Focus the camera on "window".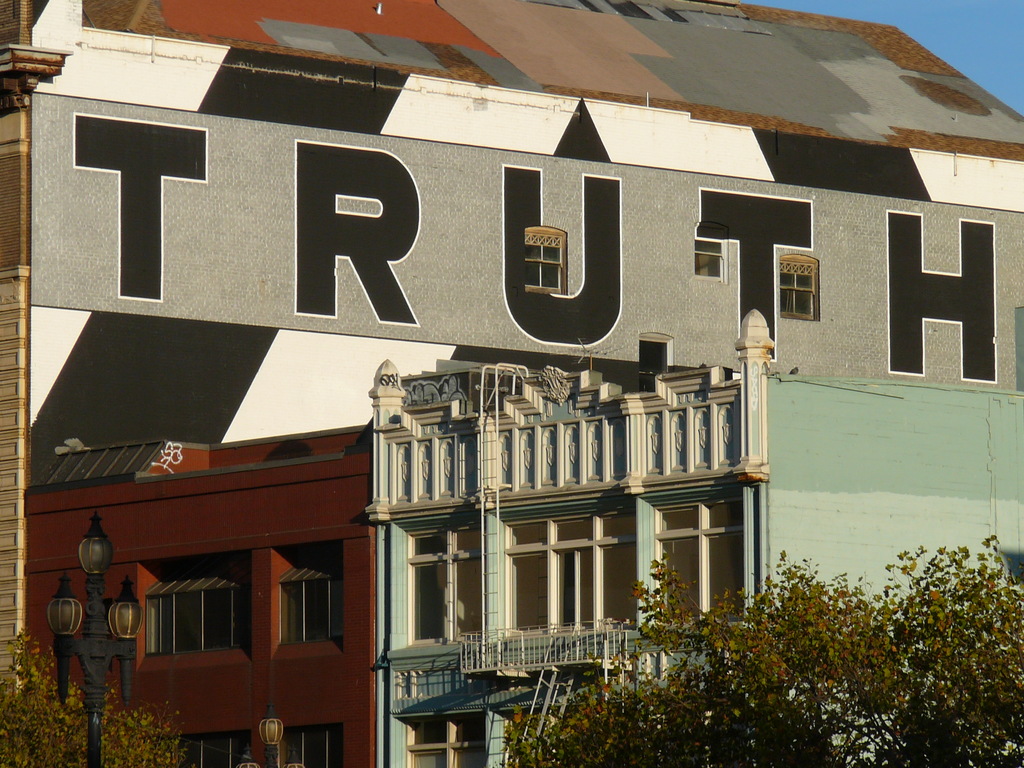
Focus region: x1=284 y1=726 x2=345 y2=767.
